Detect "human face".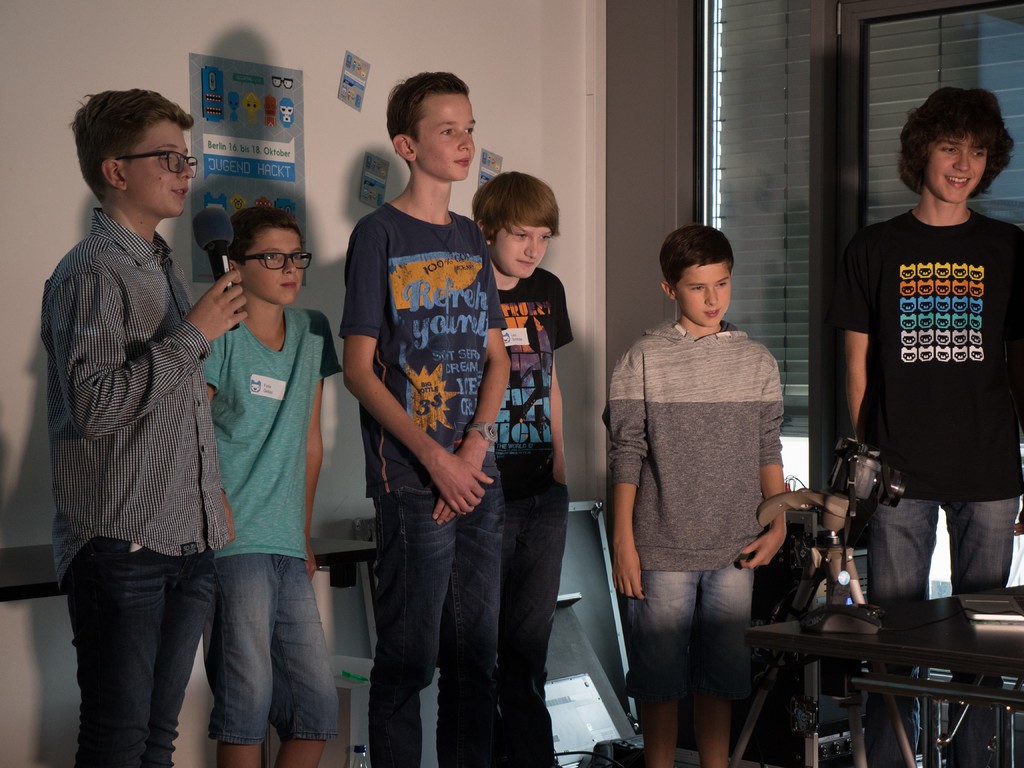
Detected at detection(417, 93, 476, 179).
